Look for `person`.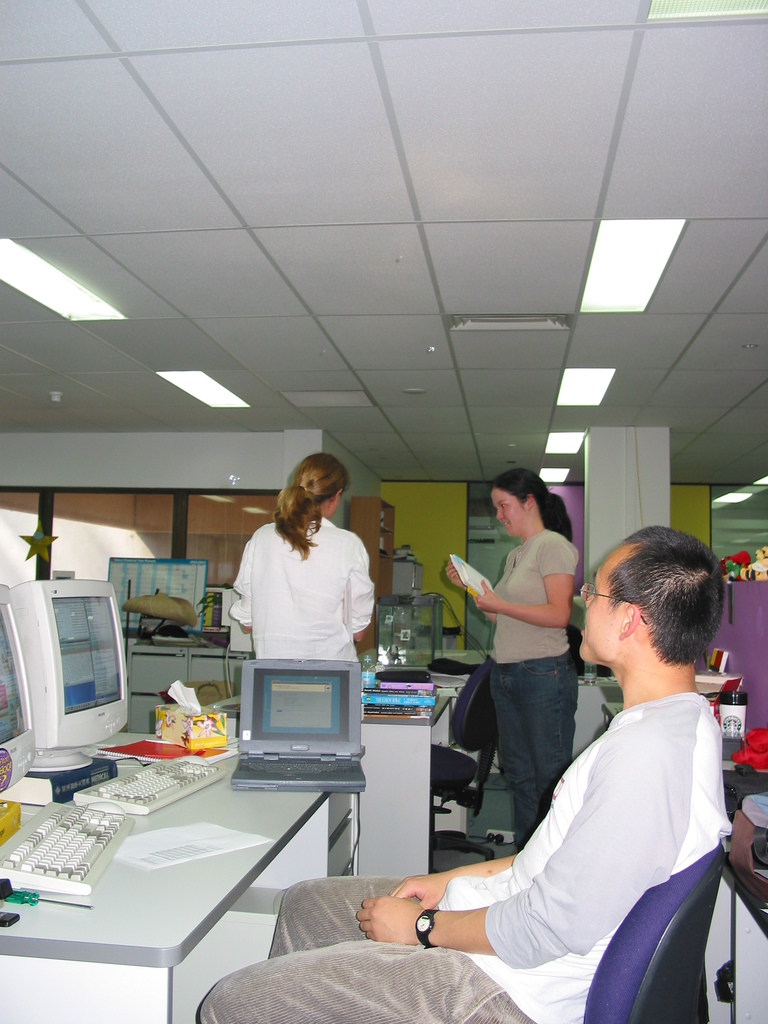
Found: 226 449 376 659.
